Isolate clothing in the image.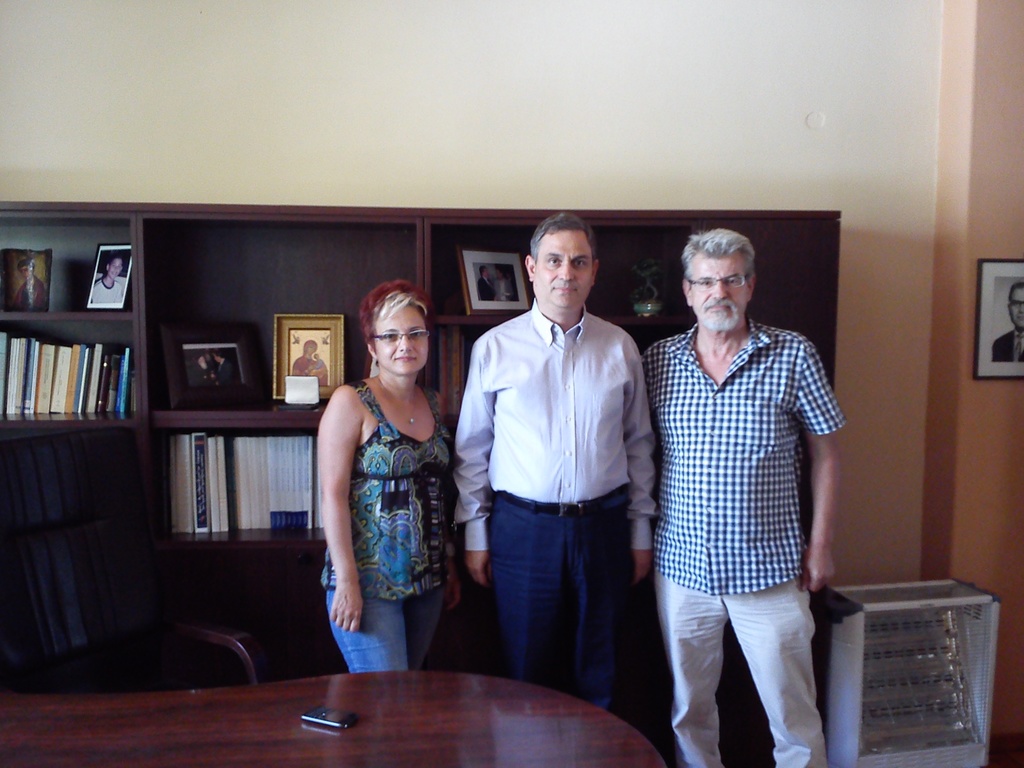
Isolated region: left=646, top=312, right=850, bottom=767.
